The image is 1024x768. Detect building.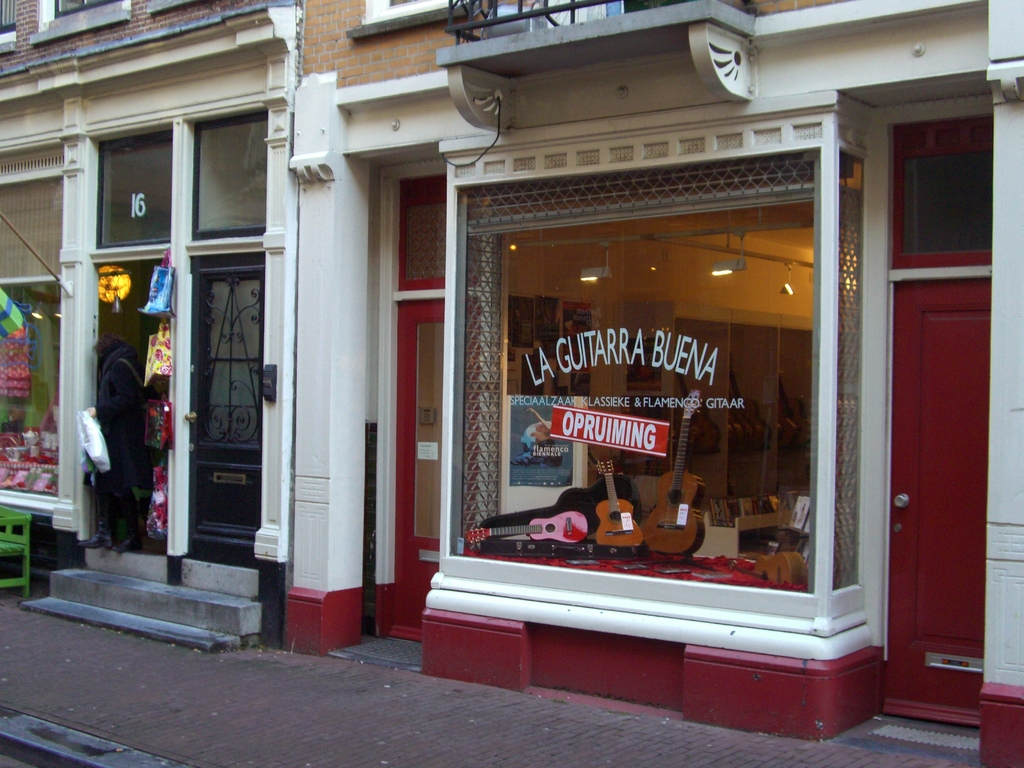
Detection: region(0, 0, 301, 644).
